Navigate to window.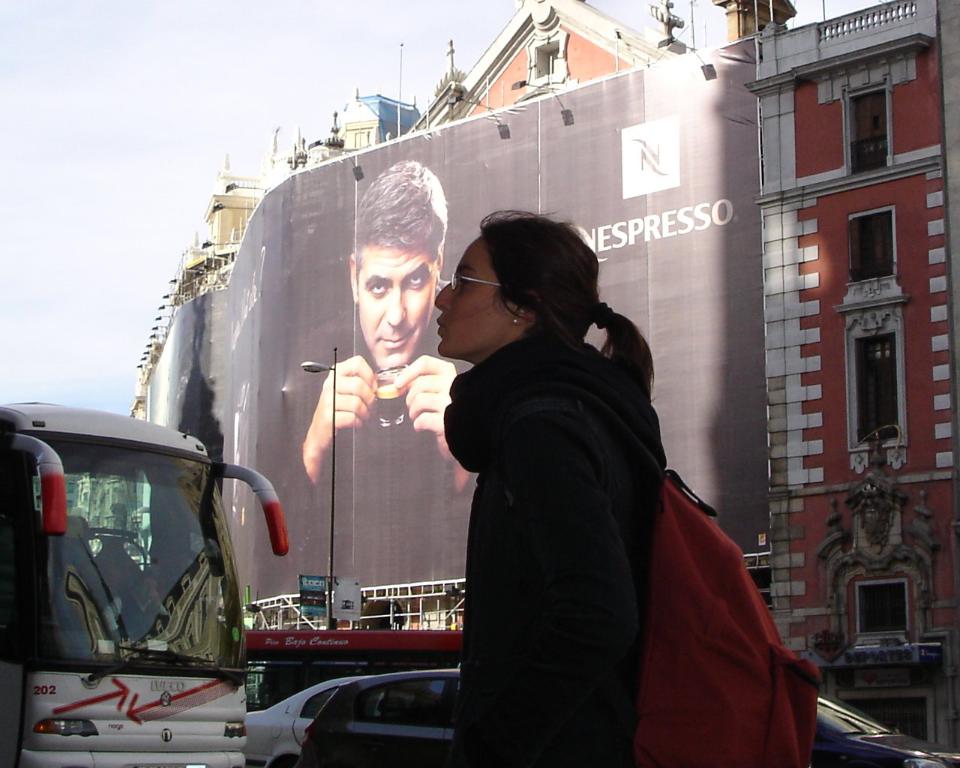
Navigation target: <bbox>850, 300, 910, 453</bbox>.
